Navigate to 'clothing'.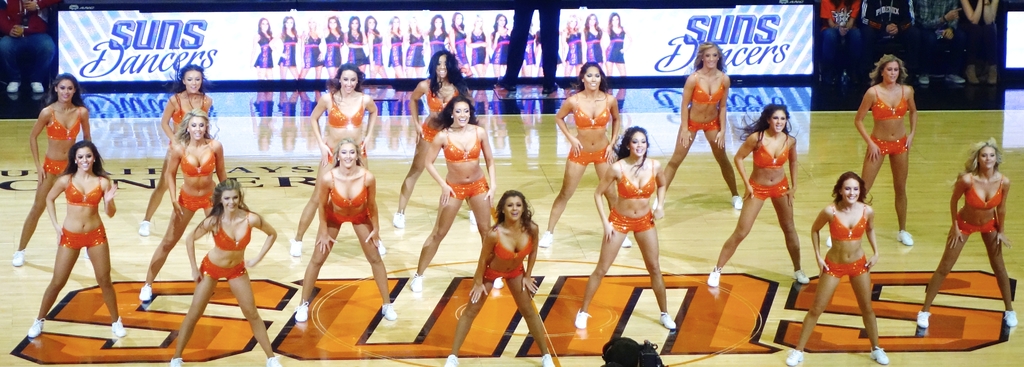
Navigation target: bbox=(1, 0, 56, 79).
